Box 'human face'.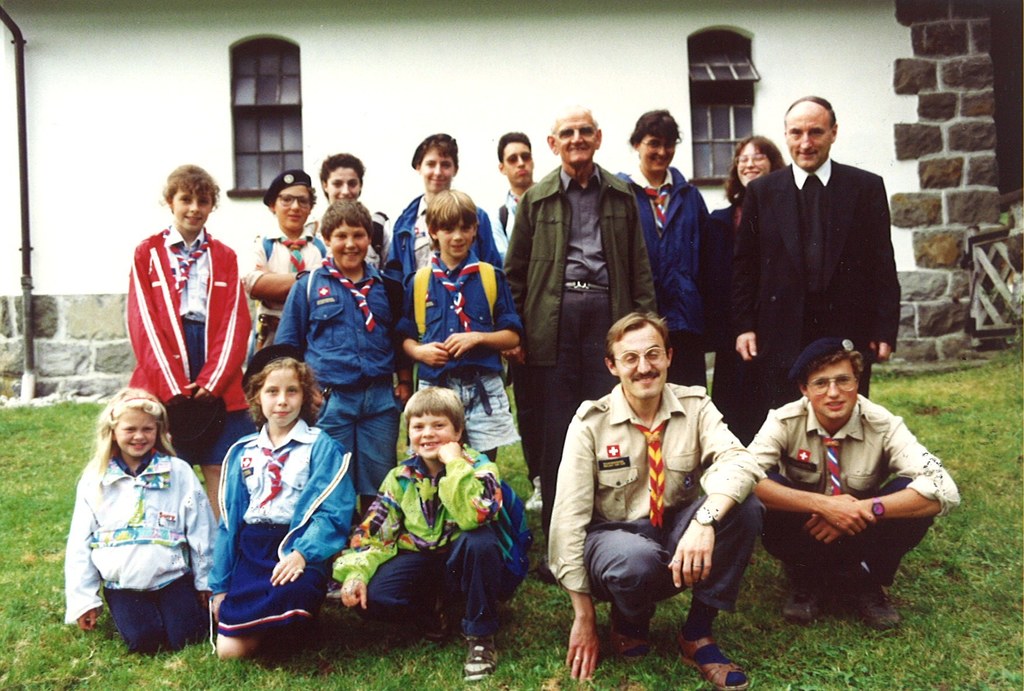
pyautogui.locateOnScreen(737, 142, 769, 187).
